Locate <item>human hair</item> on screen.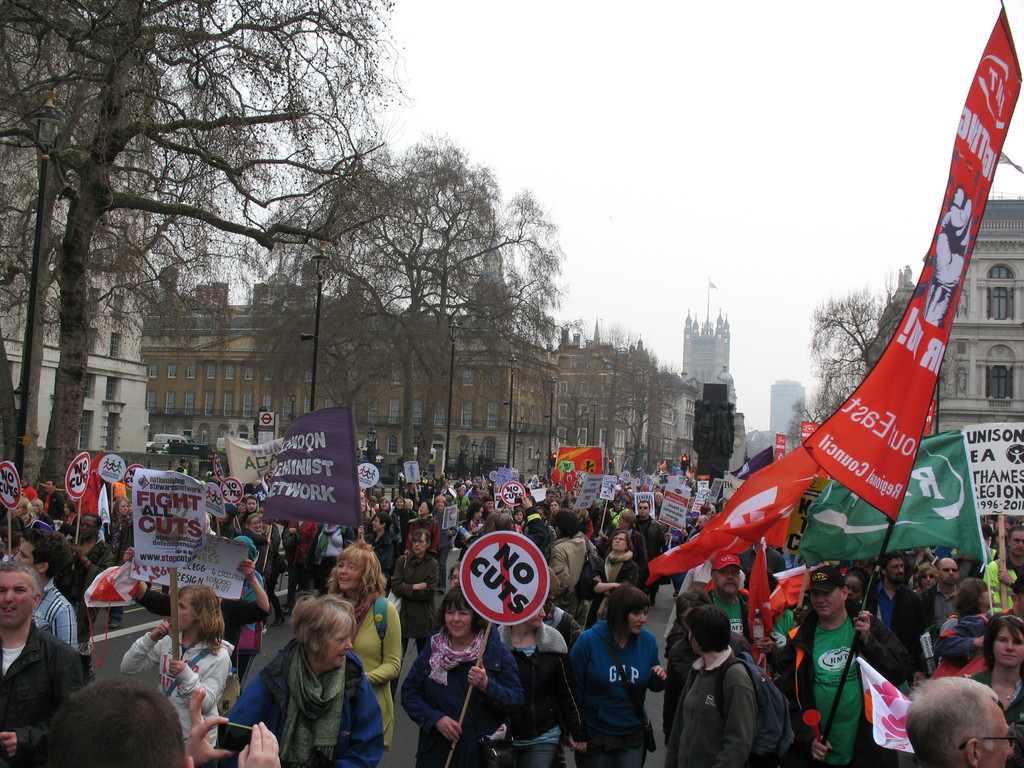
On screen at (left=22, top=525, right=74, bottom=580).
